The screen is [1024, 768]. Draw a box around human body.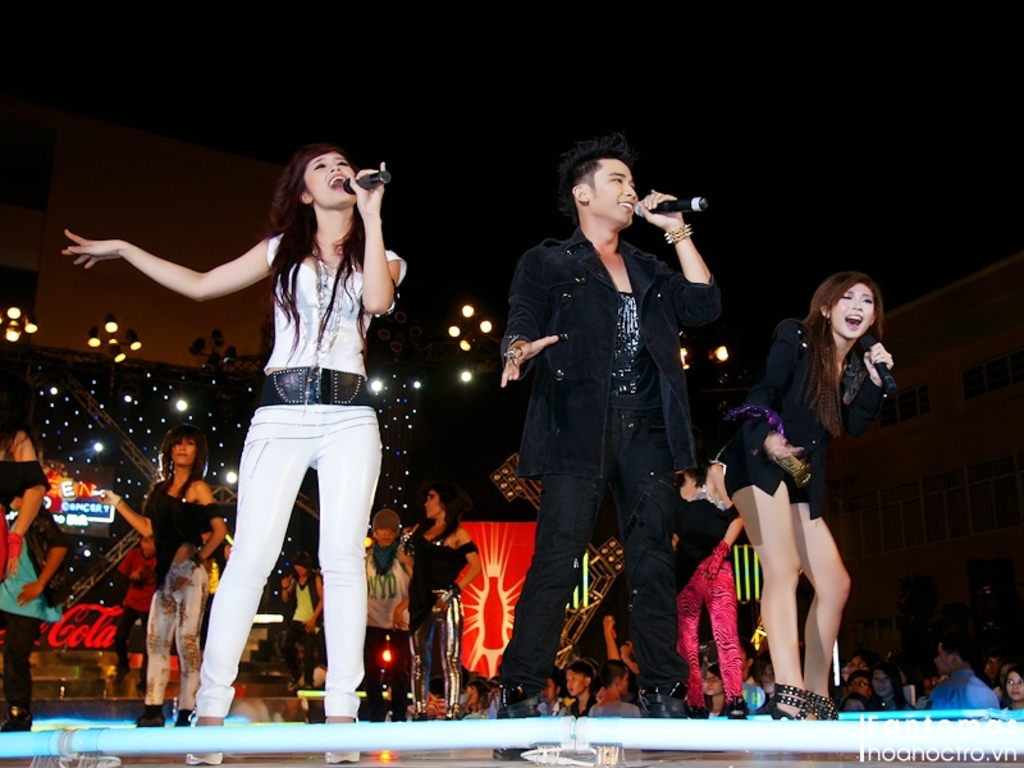
BBox(100, 420, 232, 732).
